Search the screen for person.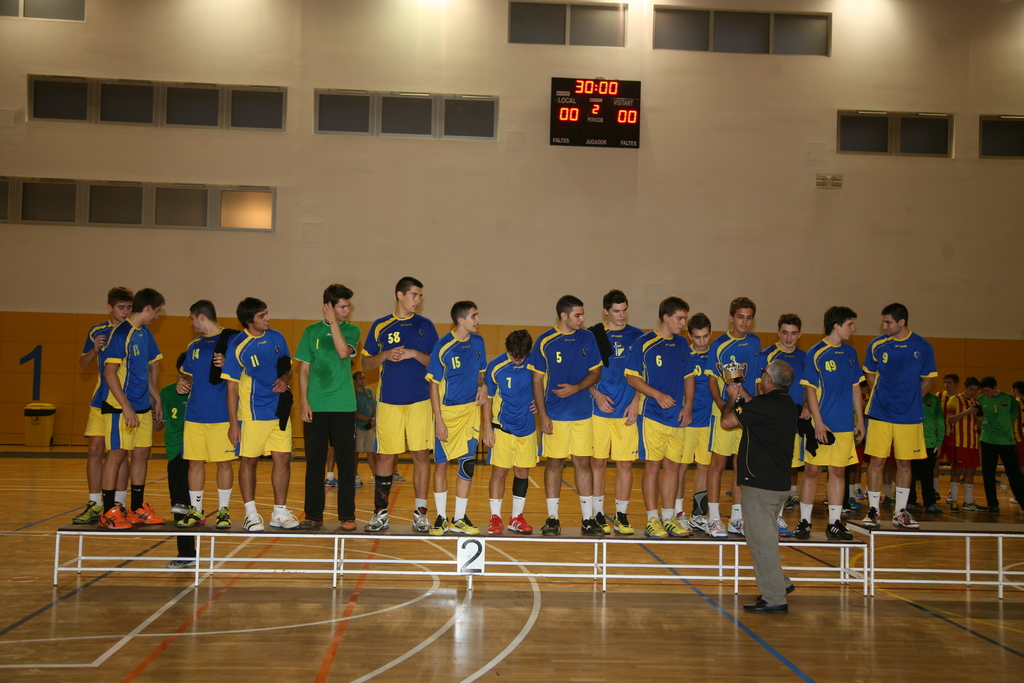
Found at box=[177, 298, 237, 529].
